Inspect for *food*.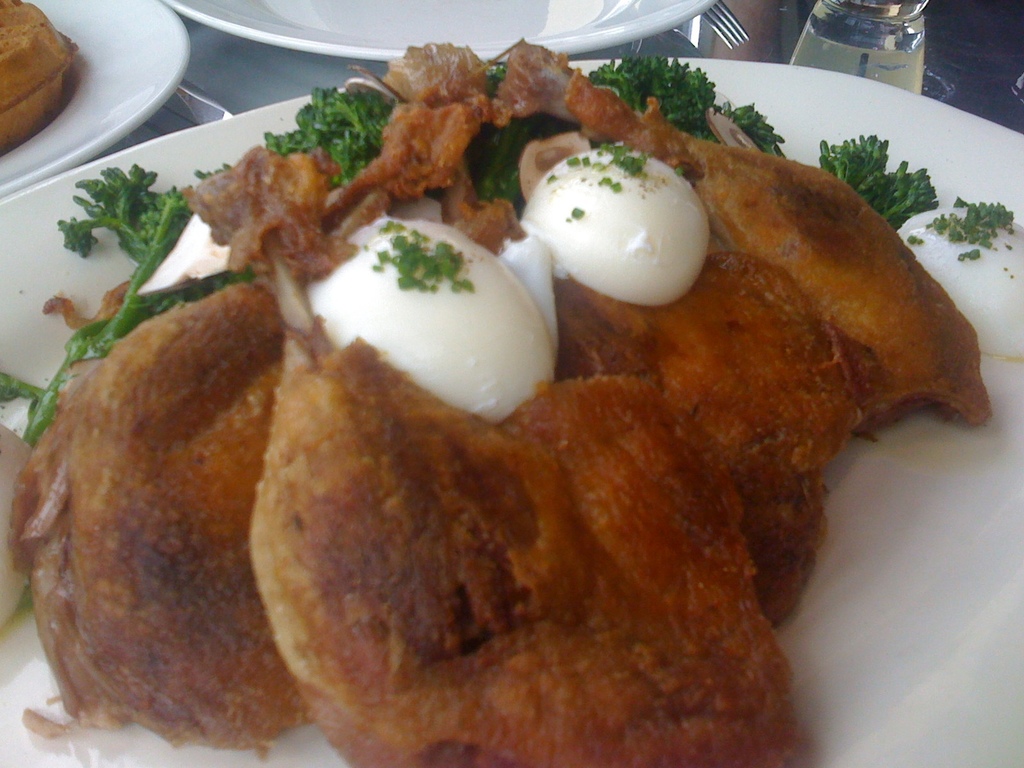
Inspection: BBox(0, 0, 80, 161).
